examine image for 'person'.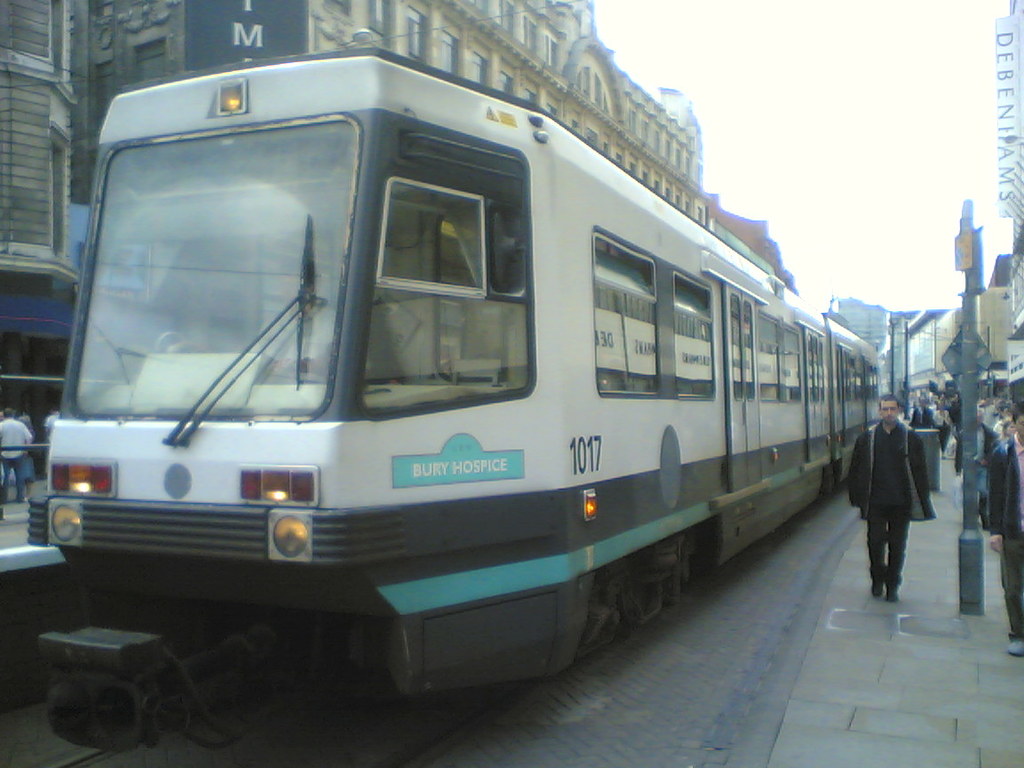
Examination result: rect(861, 376, 939, 603).
